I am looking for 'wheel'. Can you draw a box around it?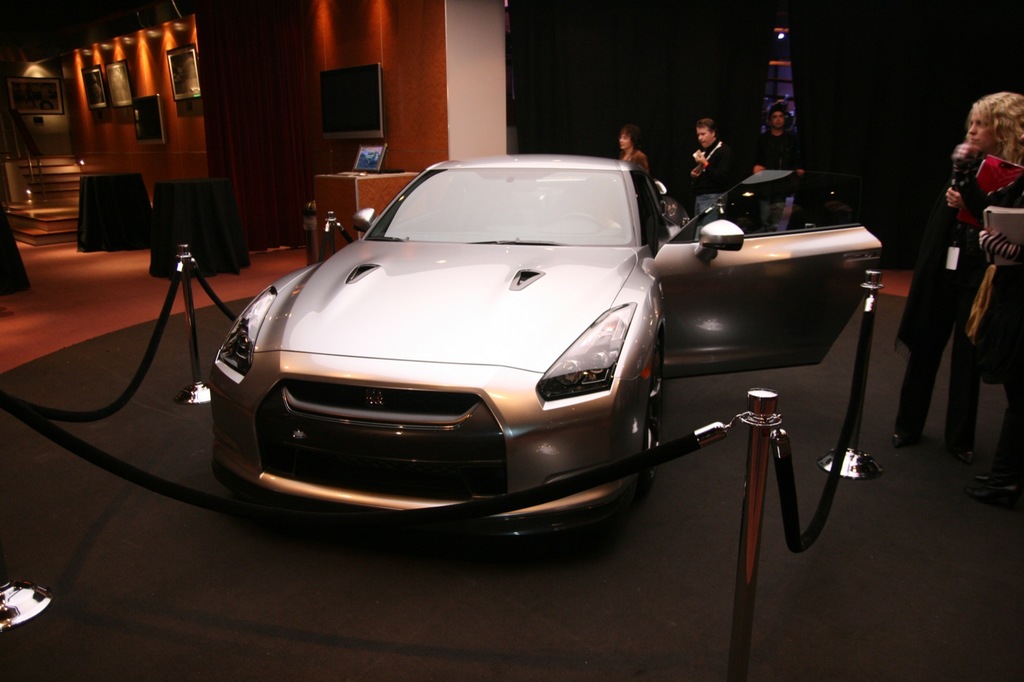
Sure, the bounding box is x1=645, y1=368, x2=665, y2=488.
